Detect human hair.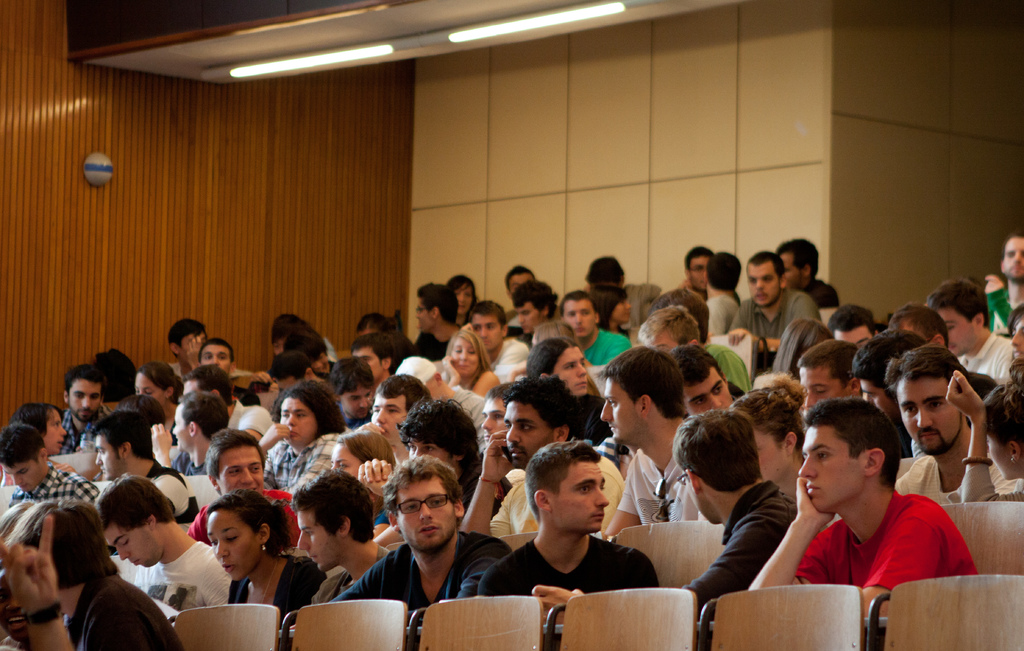
Detected at box(584, 254, 625, 284).
